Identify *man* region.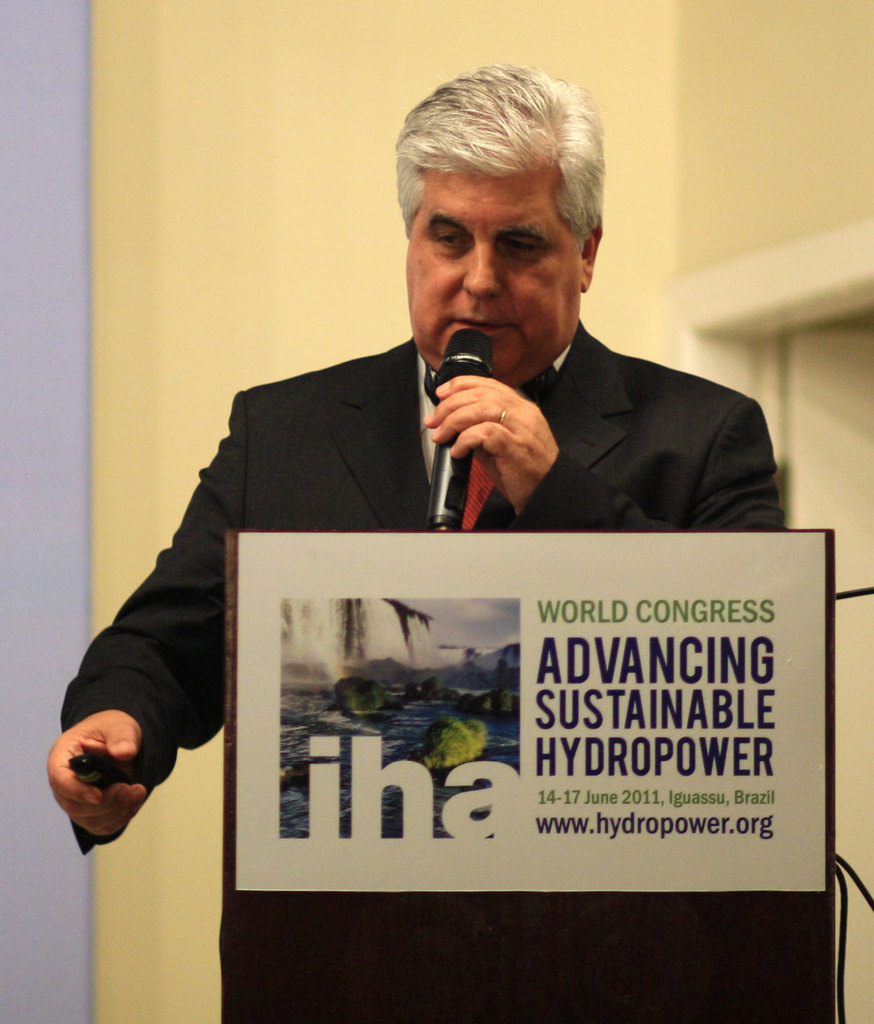
Region: (111, 139, 777, 893).
